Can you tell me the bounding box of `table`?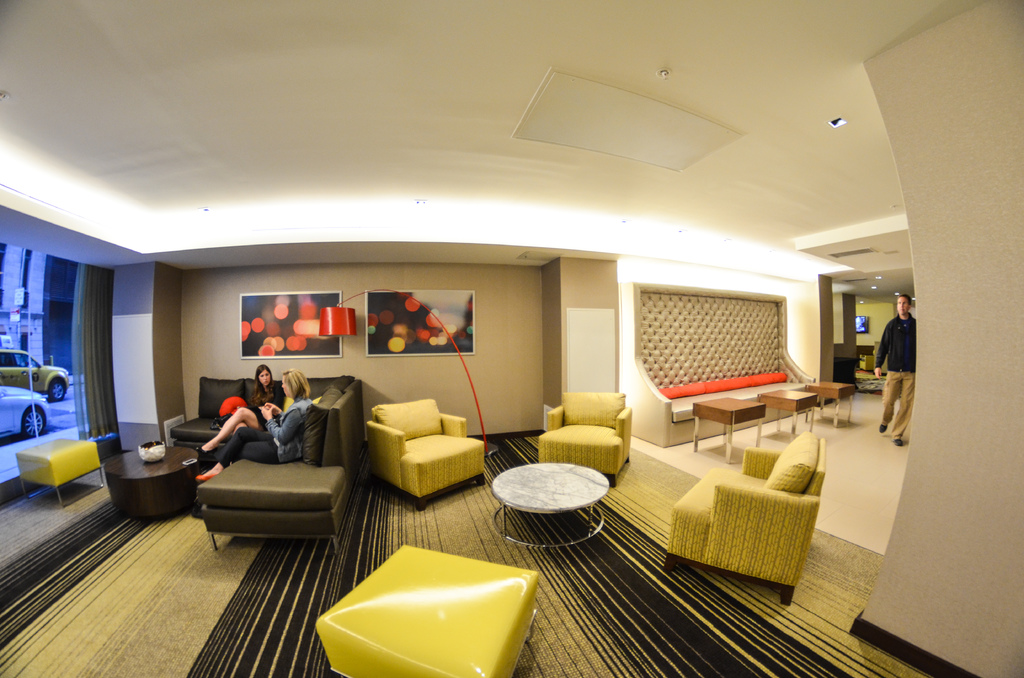
bbox=[97, 450, 203, 528].
